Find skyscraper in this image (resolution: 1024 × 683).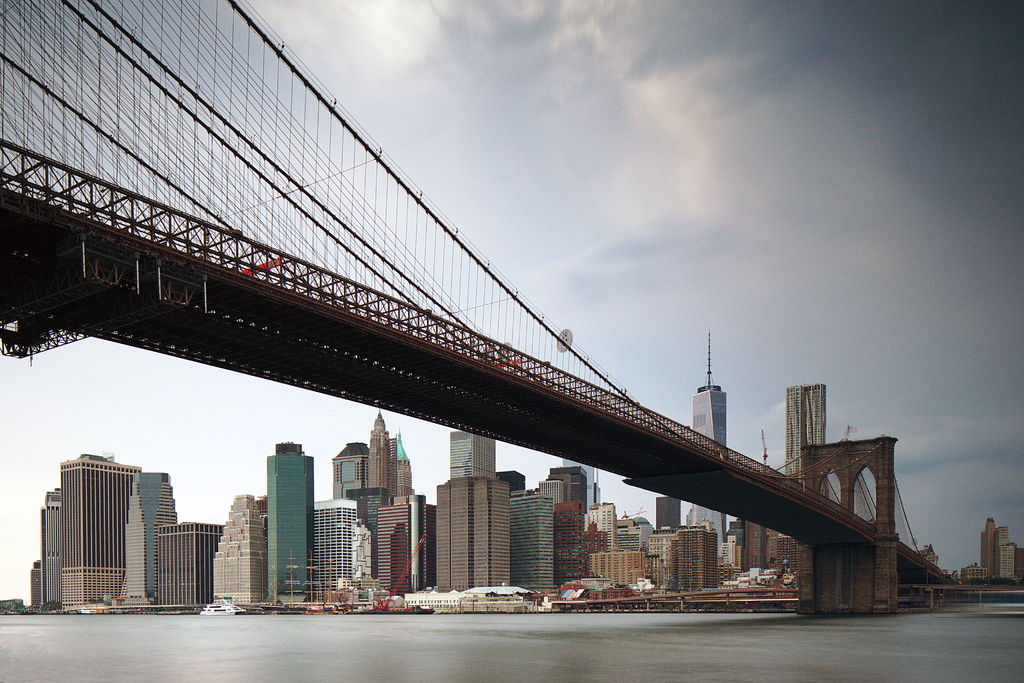
{"x1": 111, "y1": 470, "x2": 186, "y2": 608}.
